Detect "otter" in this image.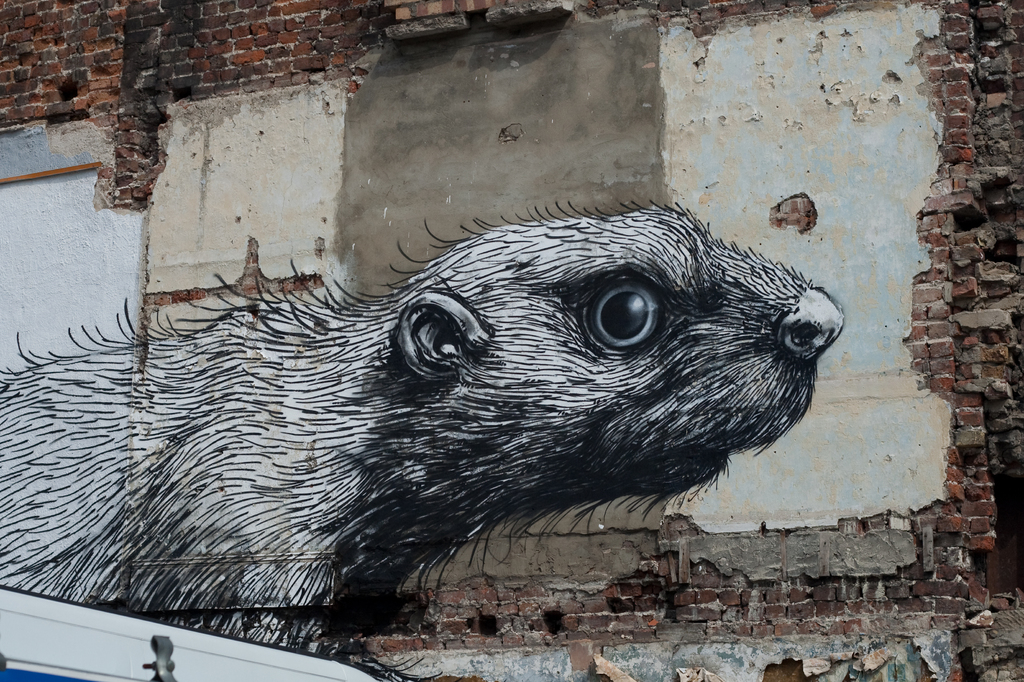
Detection: bbox=[0, 193, 848, 662].
